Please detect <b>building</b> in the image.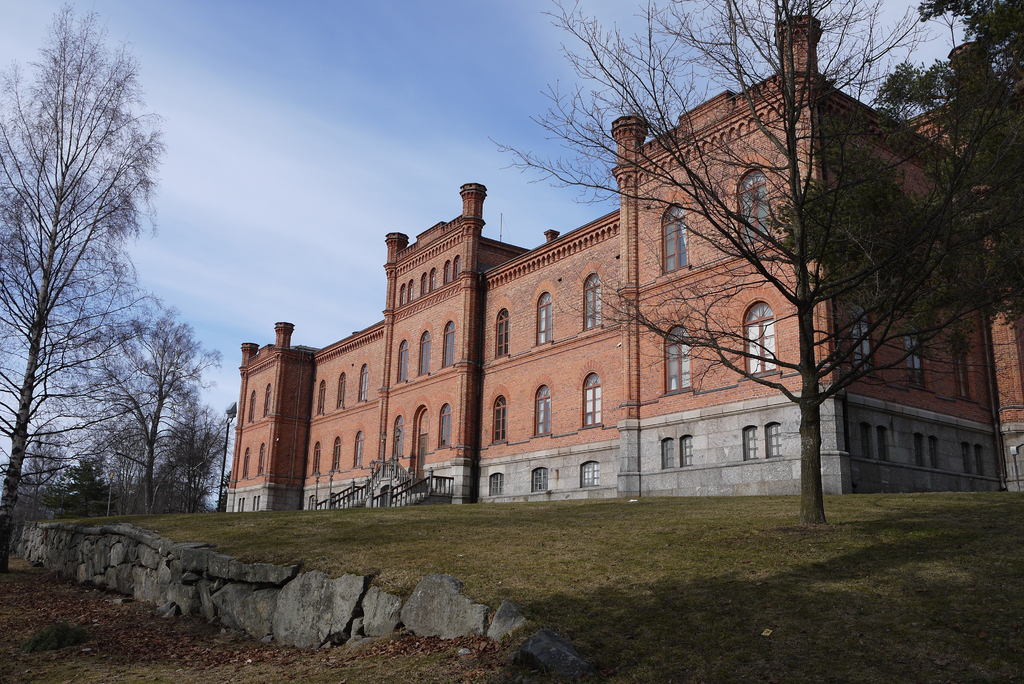
region(220, 12, 1023, 513).
